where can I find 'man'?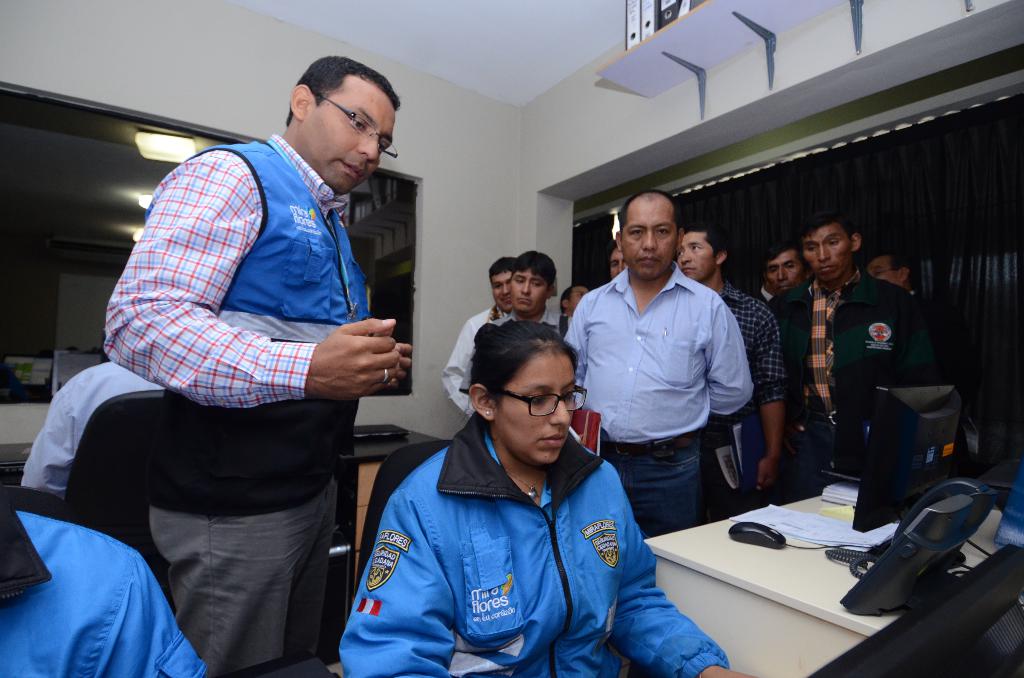
You can find it at Rect(760, 239, 815, 309).
